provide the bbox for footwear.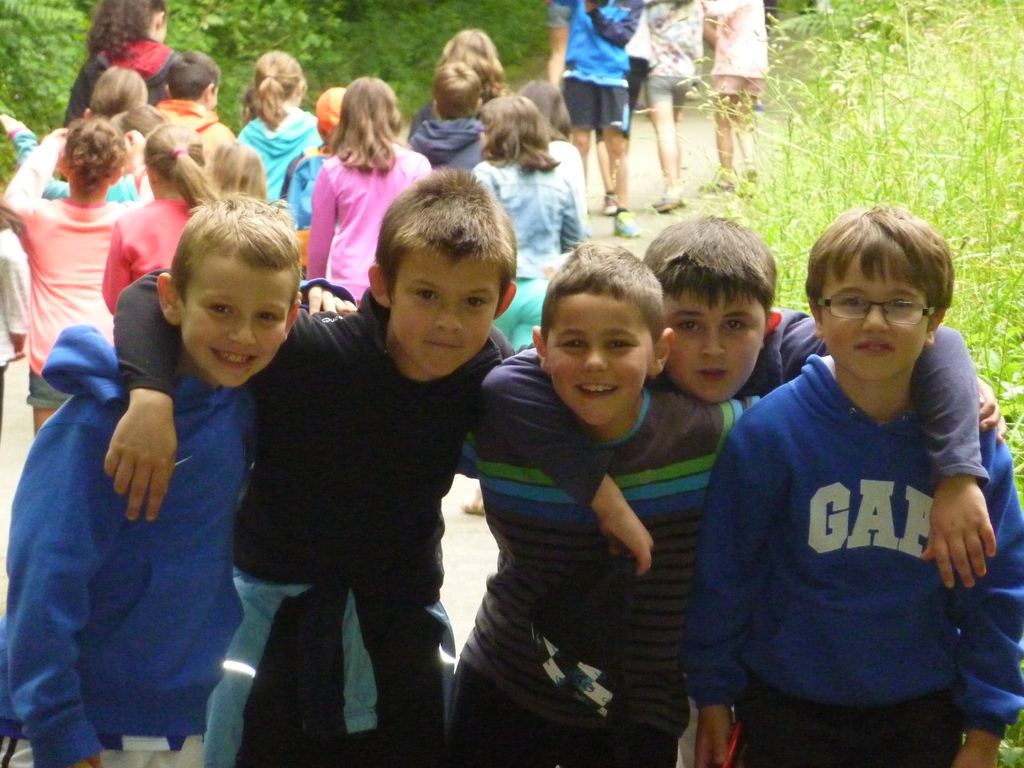
l=654, t=195, r=676, b=213.
